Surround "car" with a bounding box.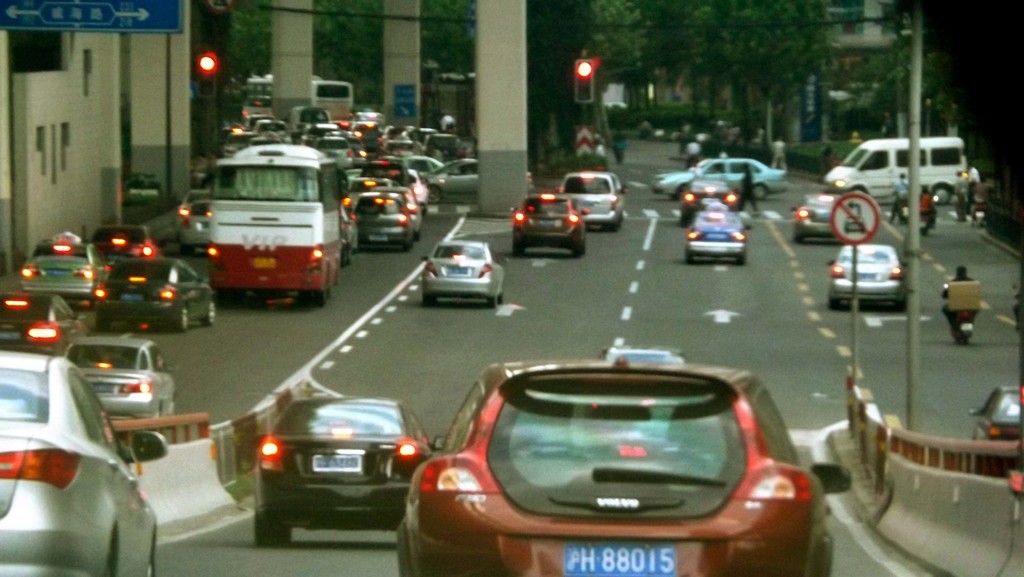
<box>417,235,514,299</box>.
